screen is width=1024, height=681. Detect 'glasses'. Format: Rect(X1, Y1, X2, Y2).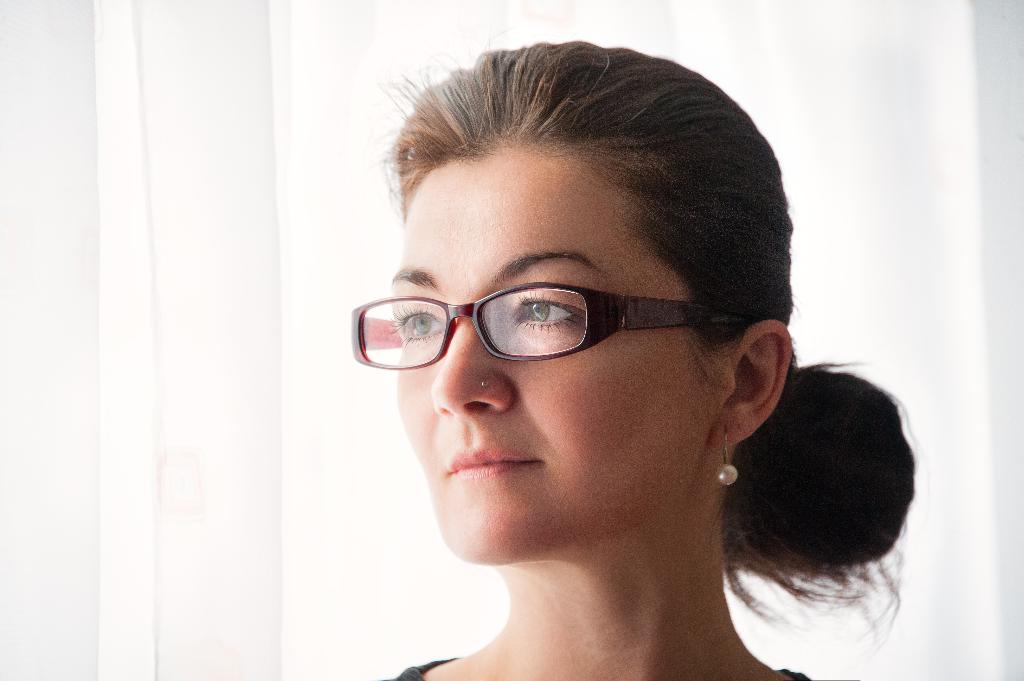
Rect(348, 262, 725, 380).
